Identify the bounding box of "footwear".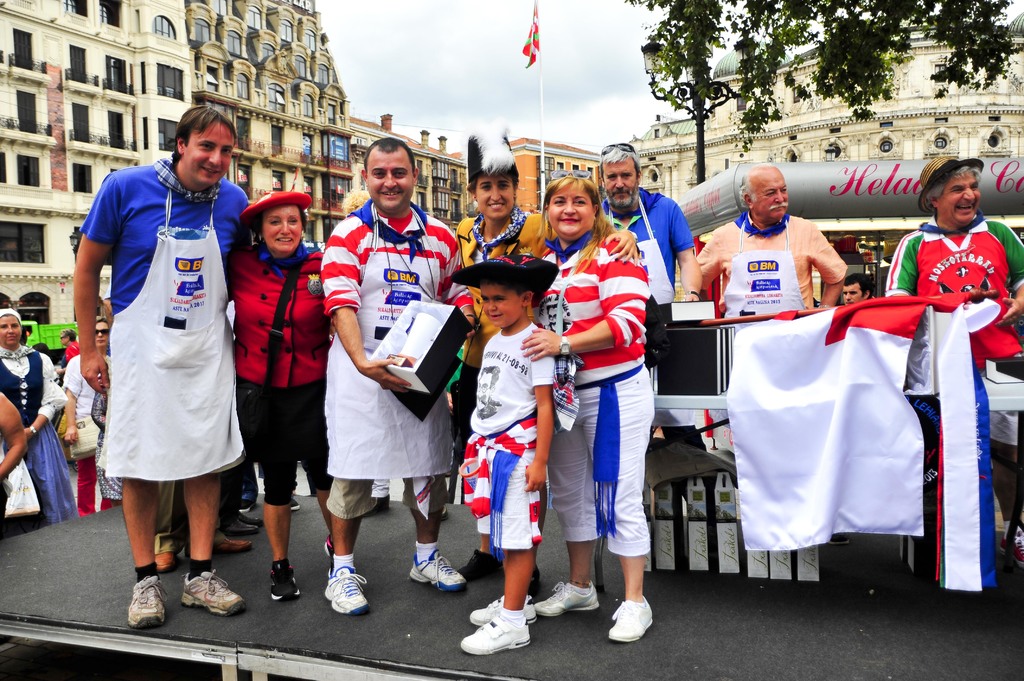
l=460, t=548, r=506, b=579.
